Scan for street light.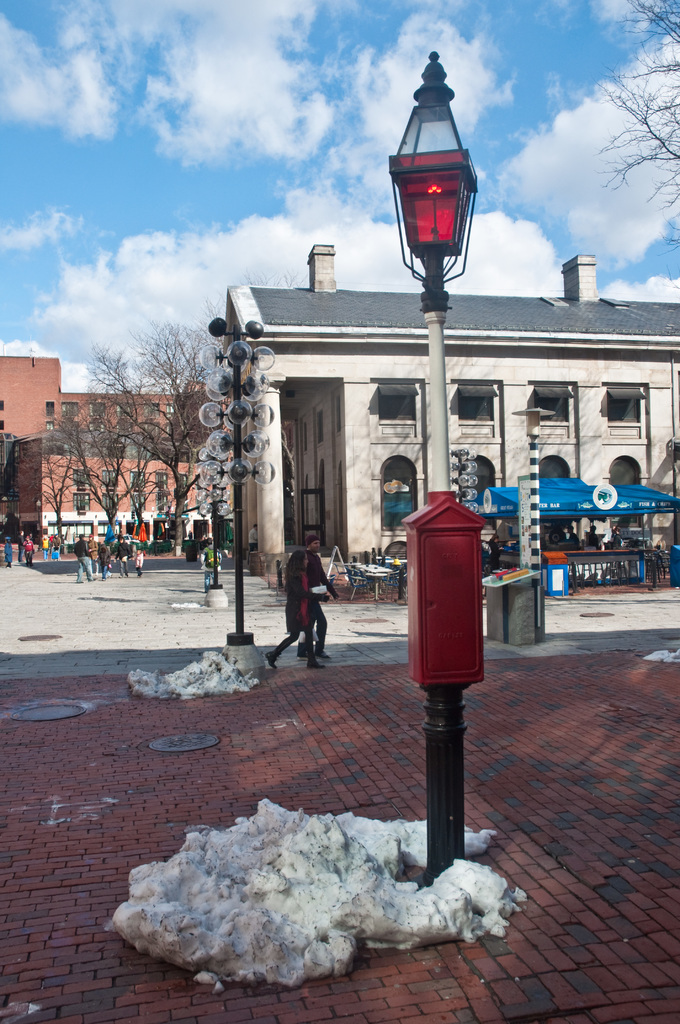
Scan result: x1=197 y1=312 x2=284 y2=685.
